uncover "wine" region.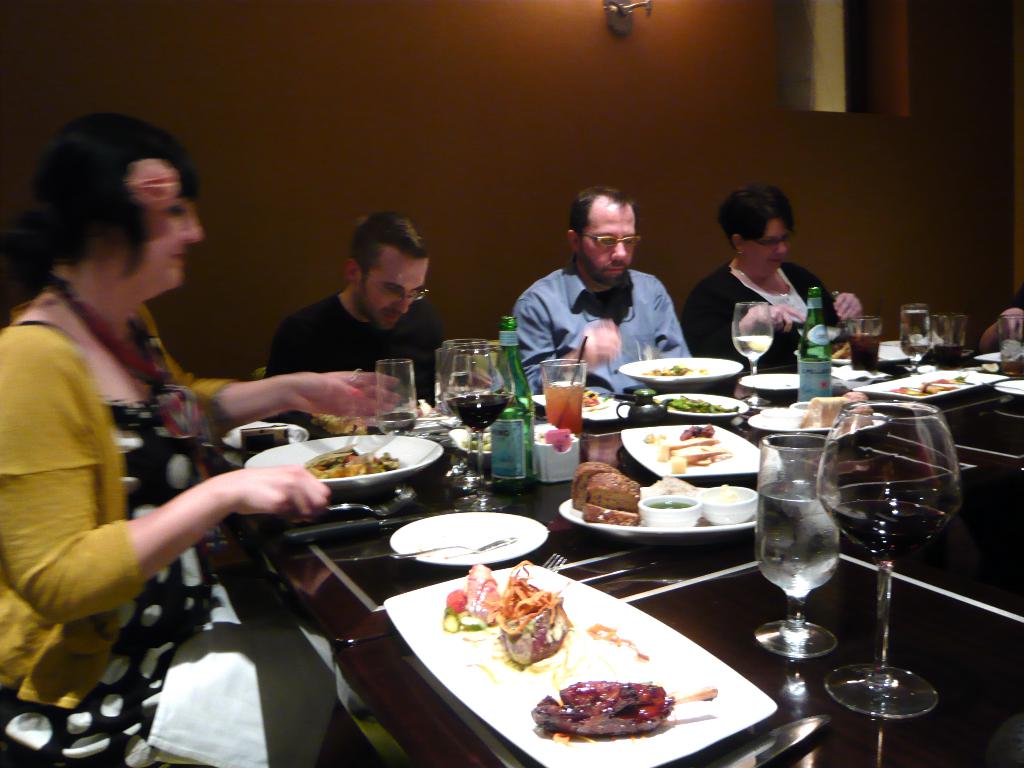
Uncovered: <region>833, 500, 941, 570</region>.
